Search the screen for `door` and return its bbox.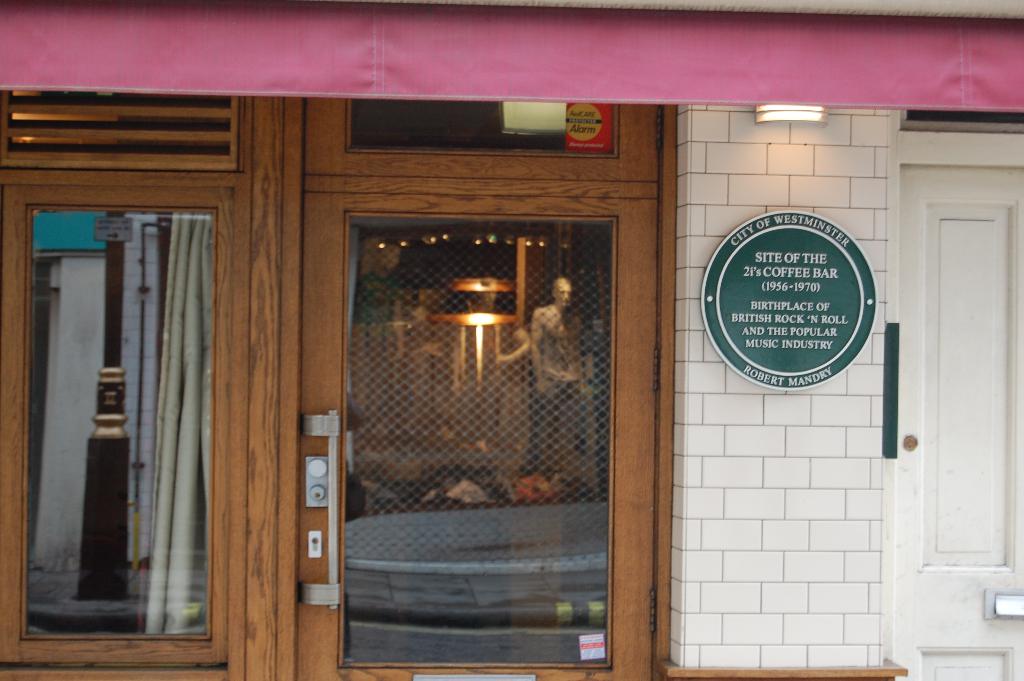
Found: x1=898 y1=165 x2=1023 y2=679.
